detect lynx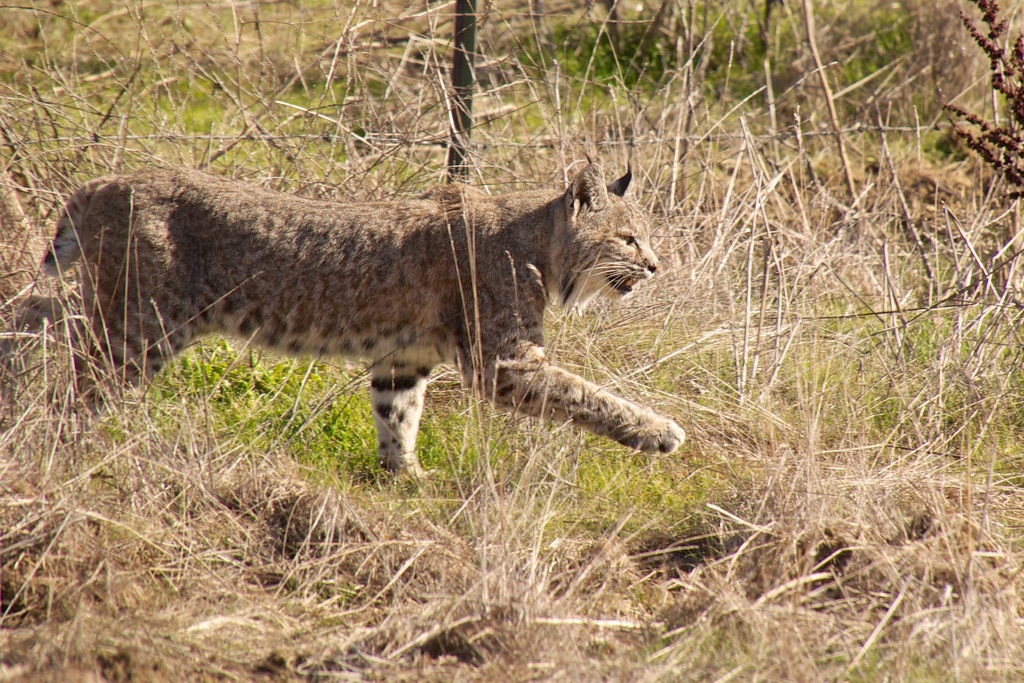
[x1=42, y1=144, x2=682, y2=473]
